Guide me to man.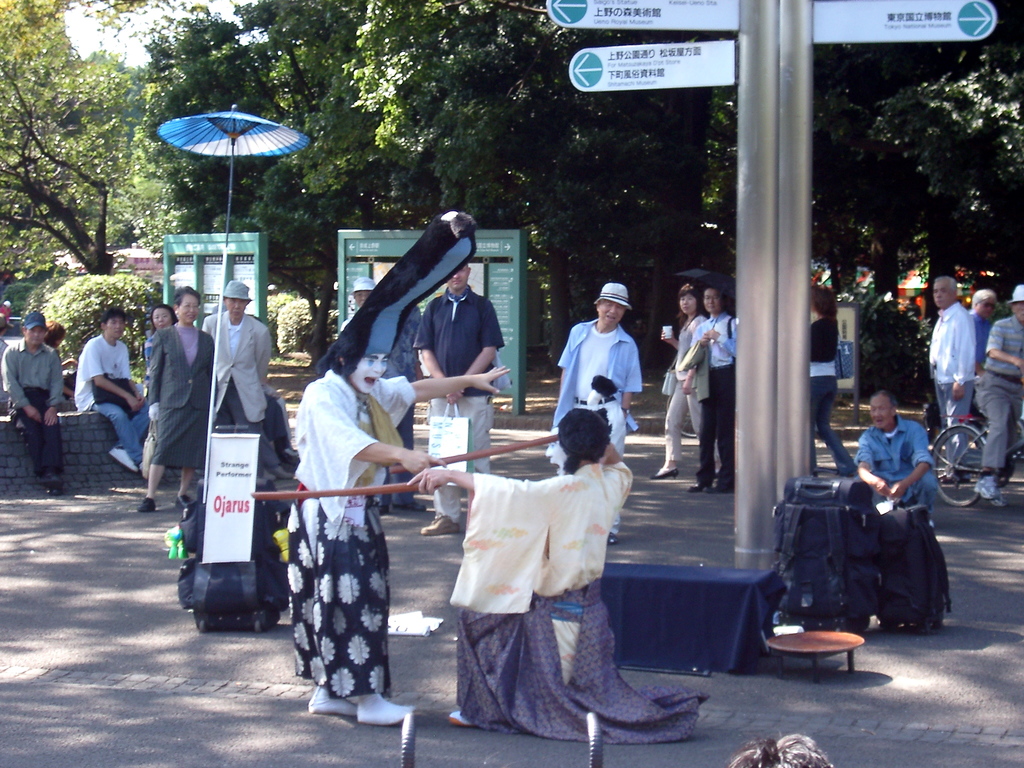
Guidance: Rect(924, 273, 969, 483).
